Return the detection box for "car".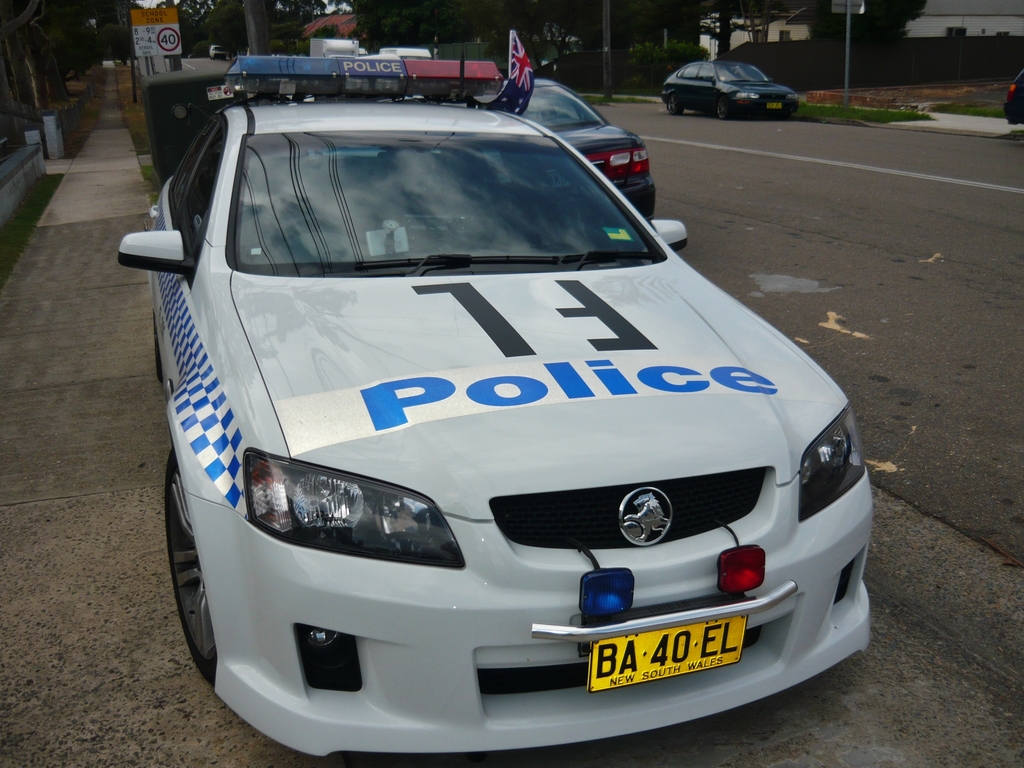
rect(659, 61, 799, 120).
